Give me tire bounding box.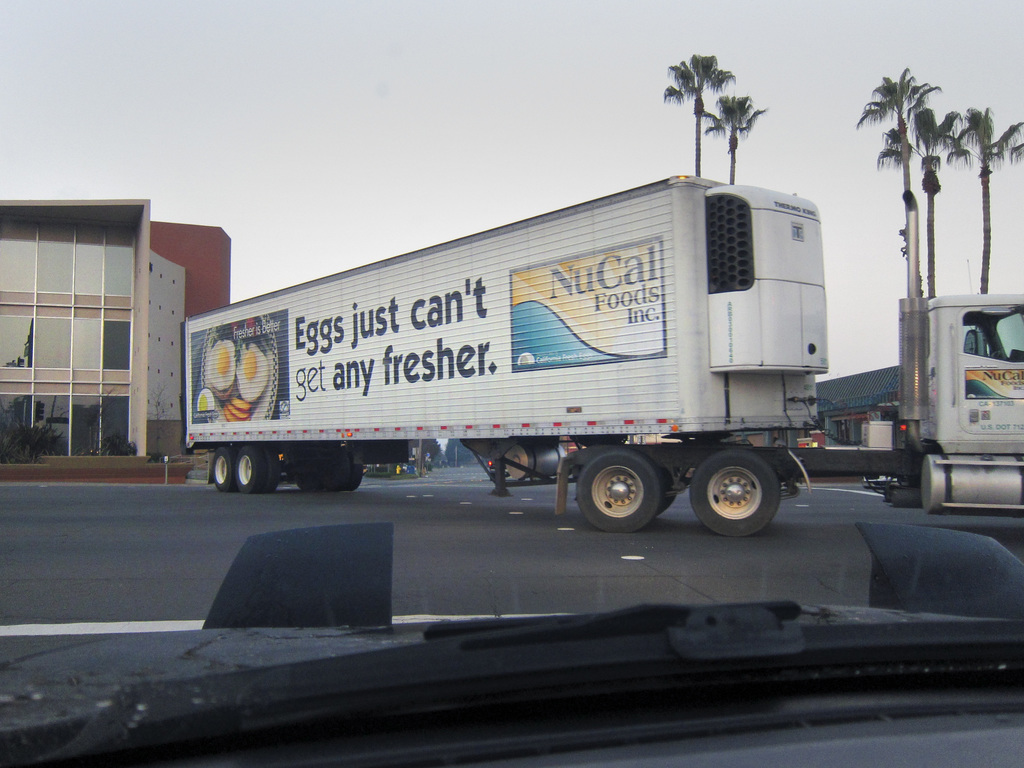
[560,453,671,537].
